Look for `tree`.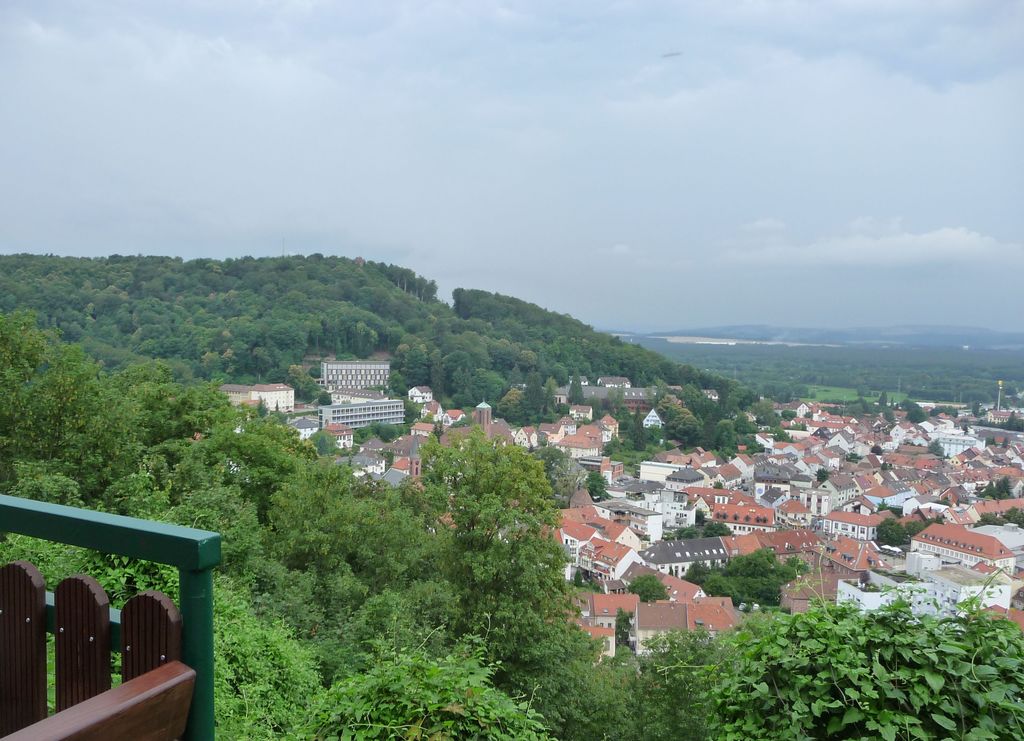
Found: [left=120, top=351, right=186, bottom=451].
